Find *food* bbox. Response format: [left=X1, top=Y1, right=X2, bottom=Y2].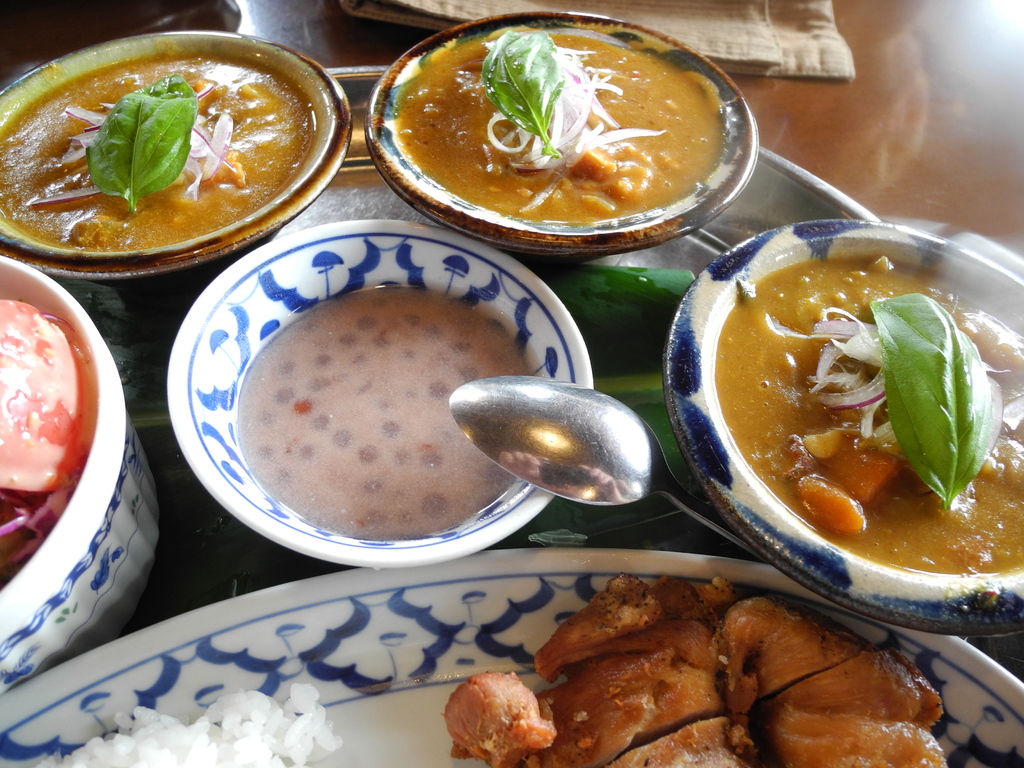
[left=0, top=52, right=318, bottom=240].
